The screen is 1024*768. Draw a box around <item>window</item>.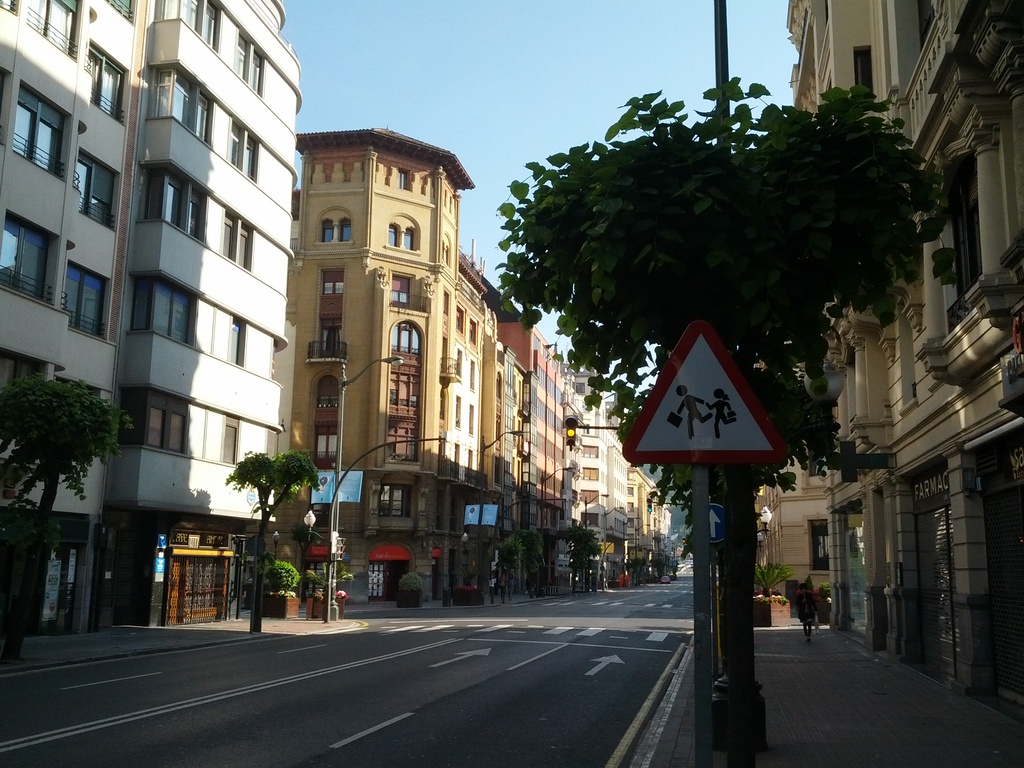
bbox(202, 0, 216, 50).
